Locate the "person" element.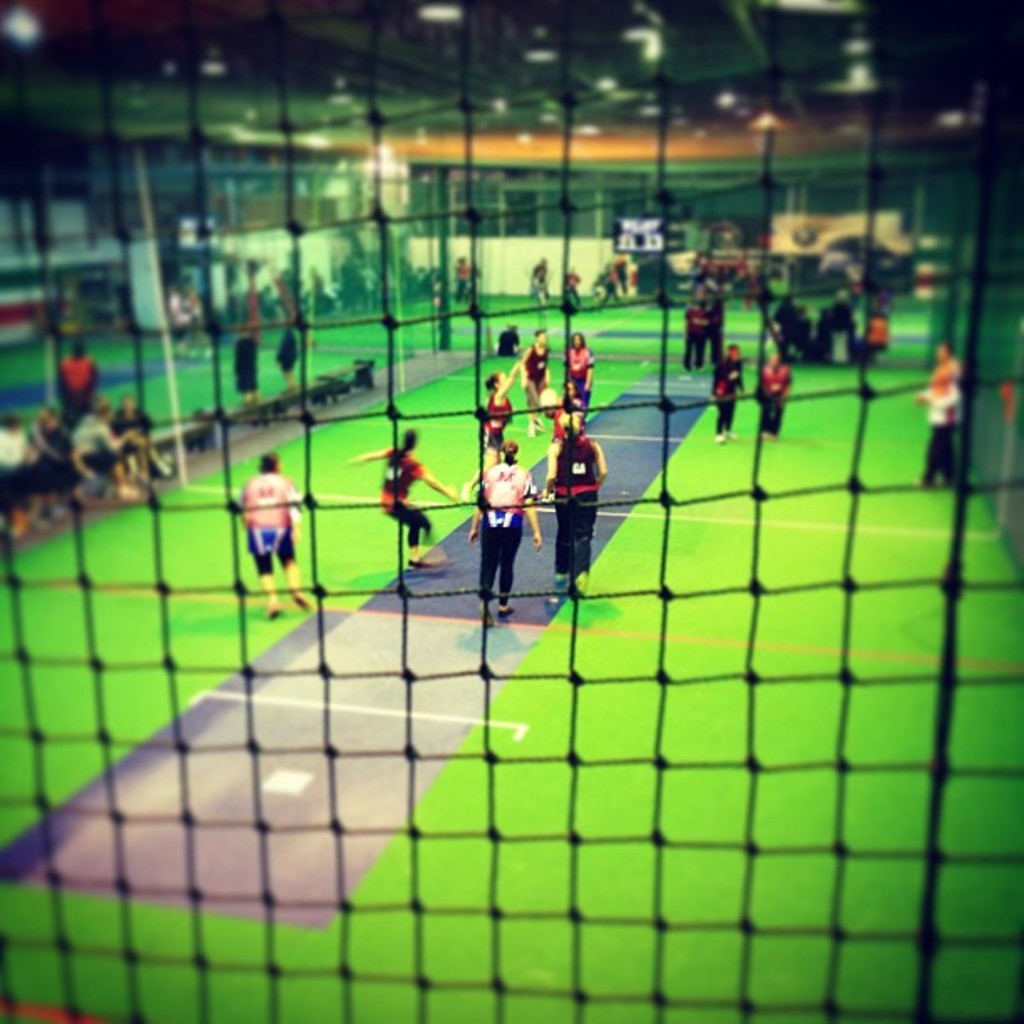
Element bbox: [525, 326, 547, 420].
